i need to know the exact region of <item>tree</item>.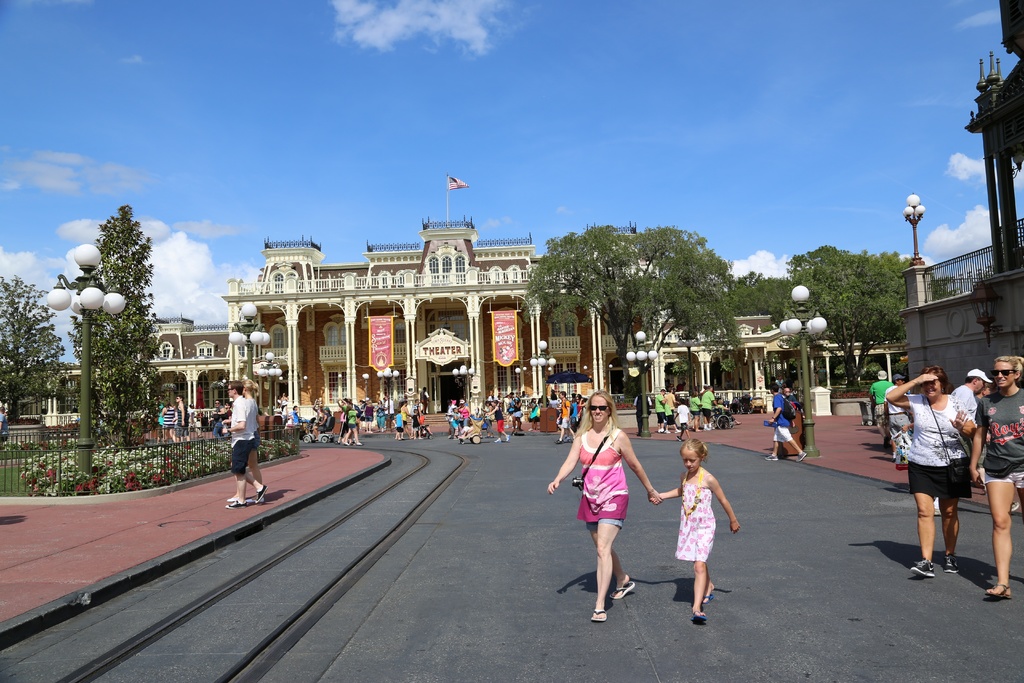
Region: bbox(522, 226, 746, 395).
